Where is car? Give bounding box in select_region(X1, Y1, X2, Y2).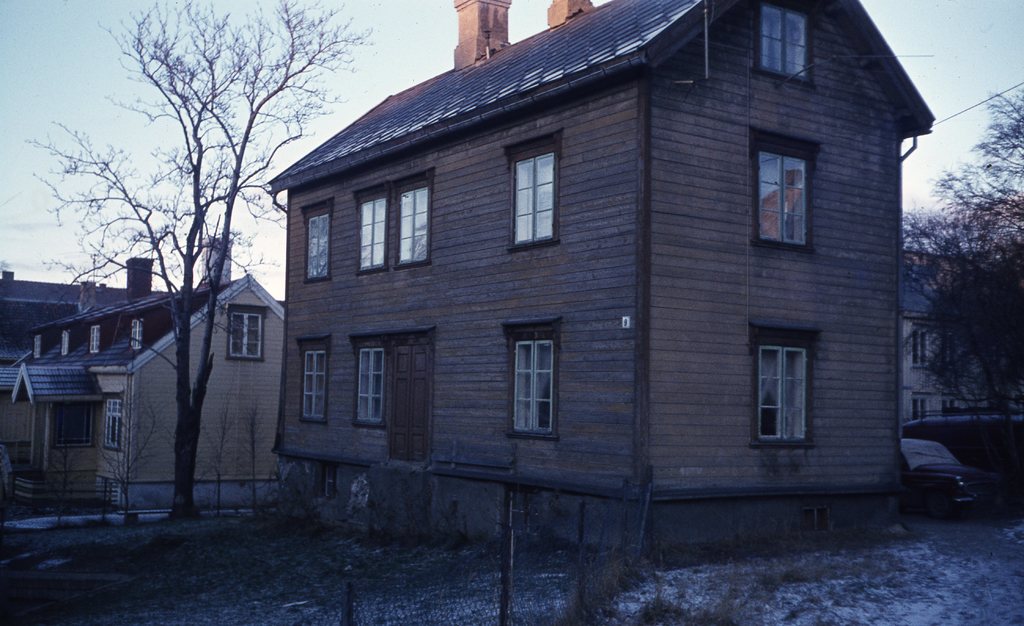
select_region(897, 416, 1014, 523).
